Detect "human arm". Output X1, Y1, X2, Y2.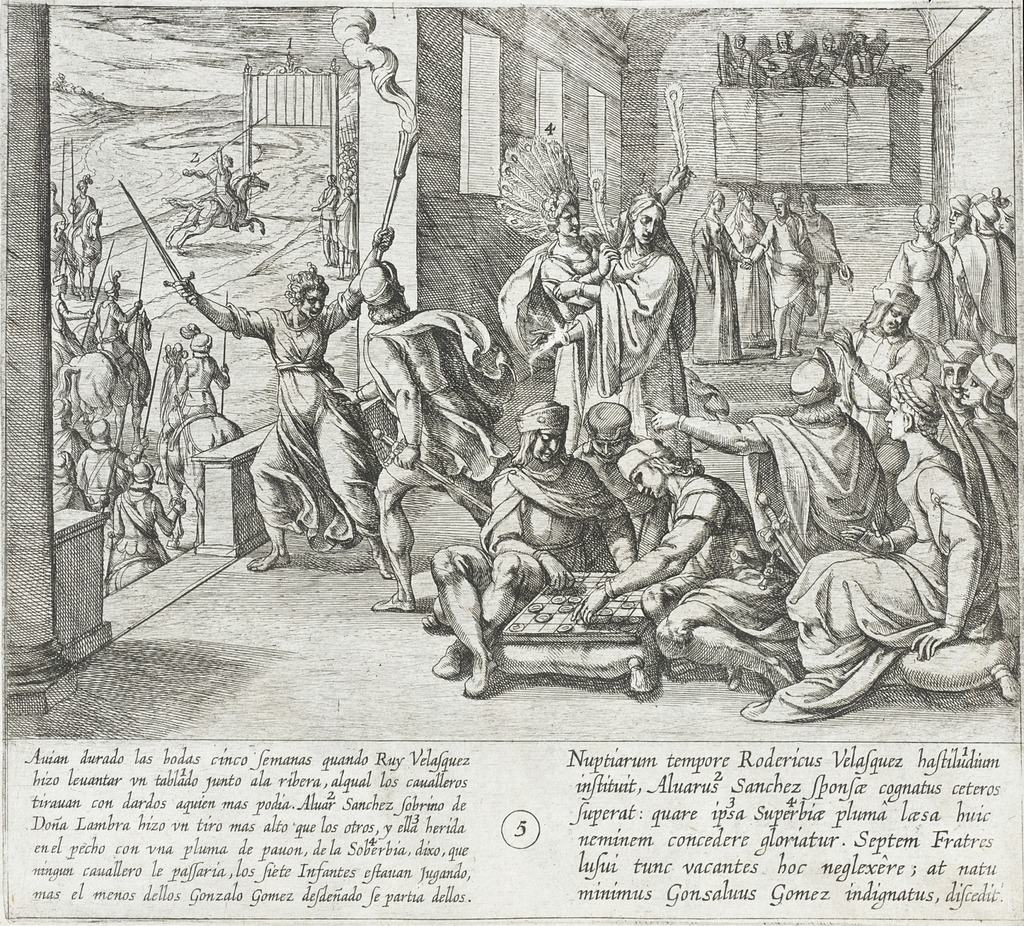
579, 475, 734, 624.
